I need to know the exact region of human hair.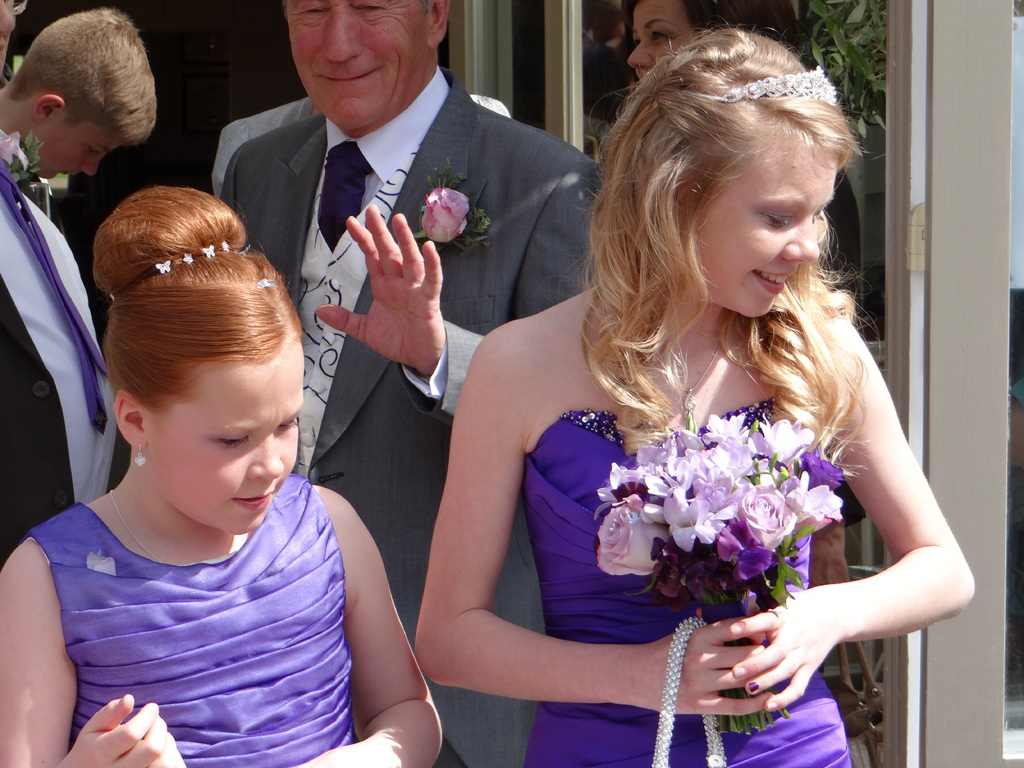
Region: bbox(614, 0, 805, 60).
